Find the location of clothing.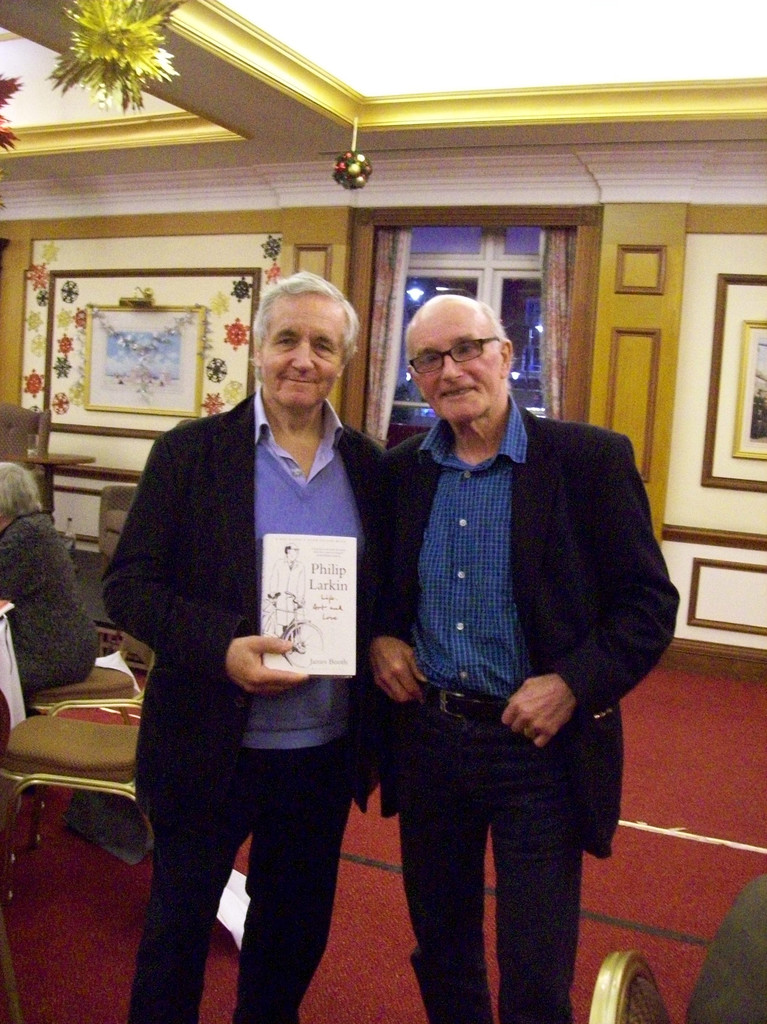
Location: crop(0, 508, 97, 691).
